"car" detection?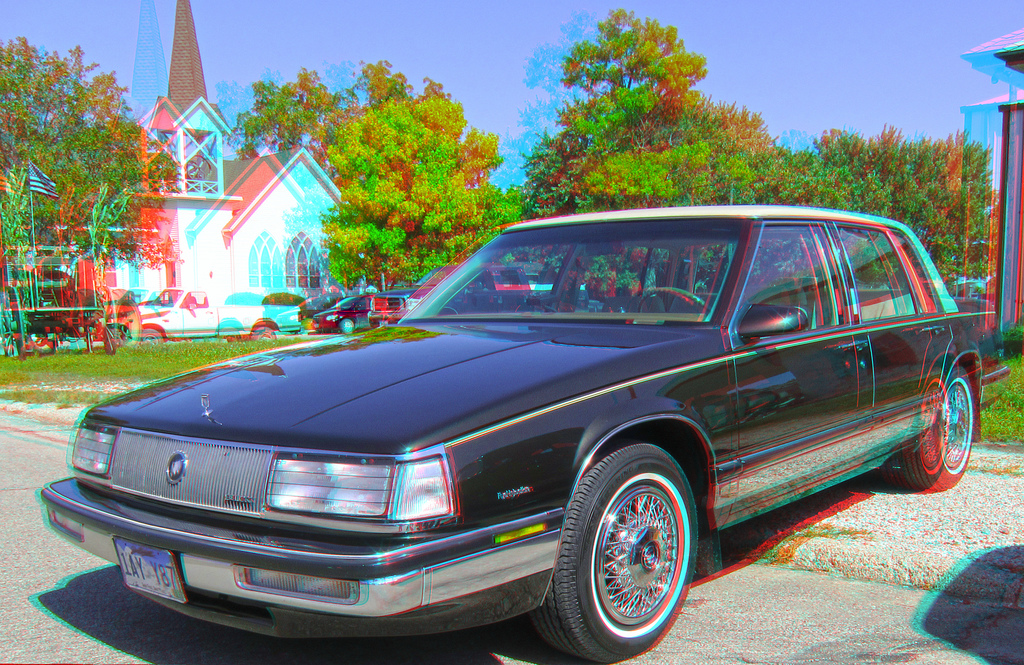
(left=310, top=288, right=403, bottom=333)
